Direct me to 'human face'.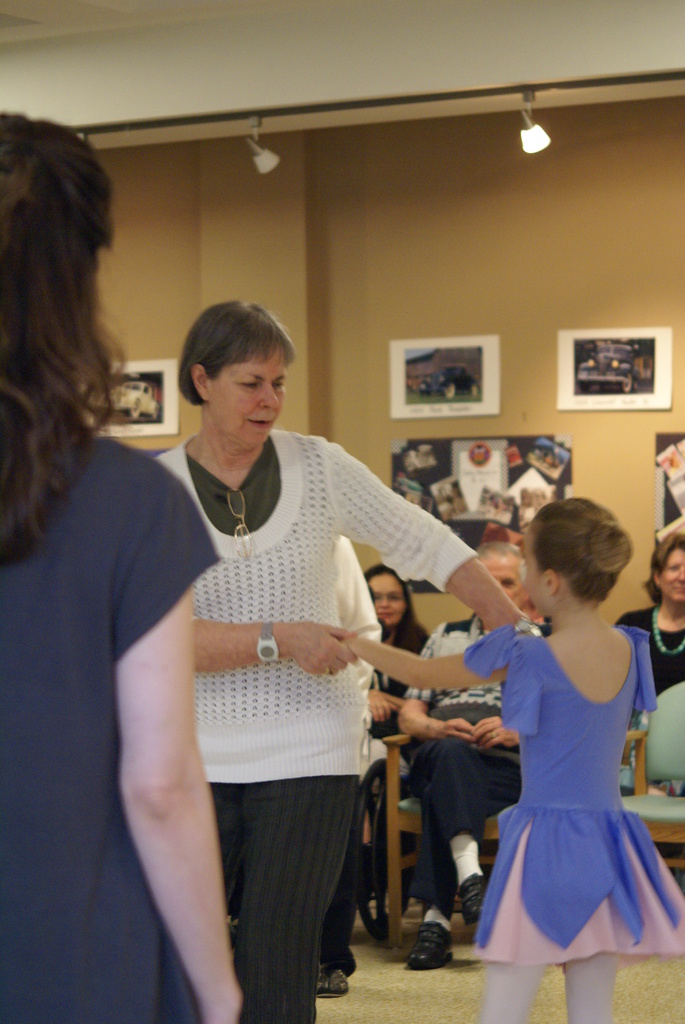
Direction: bbox(486, 556, 523, 608).
